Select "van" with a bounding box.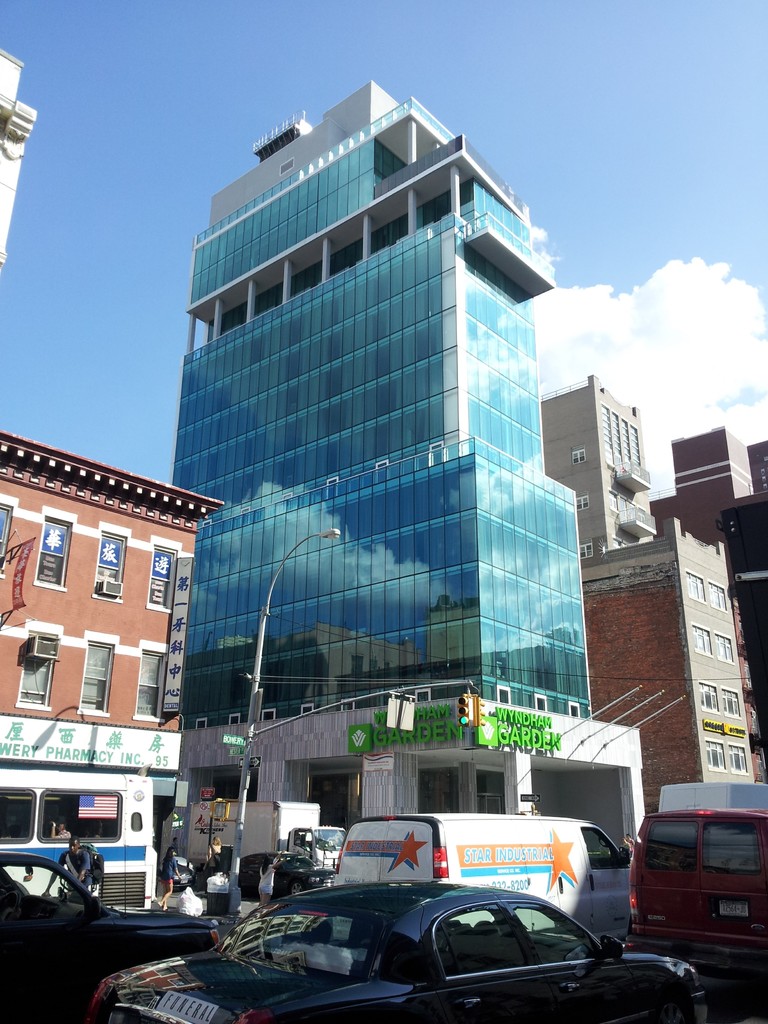
{"x1": 657, "y1": 778, "x2": 767, "y2": 813}.
